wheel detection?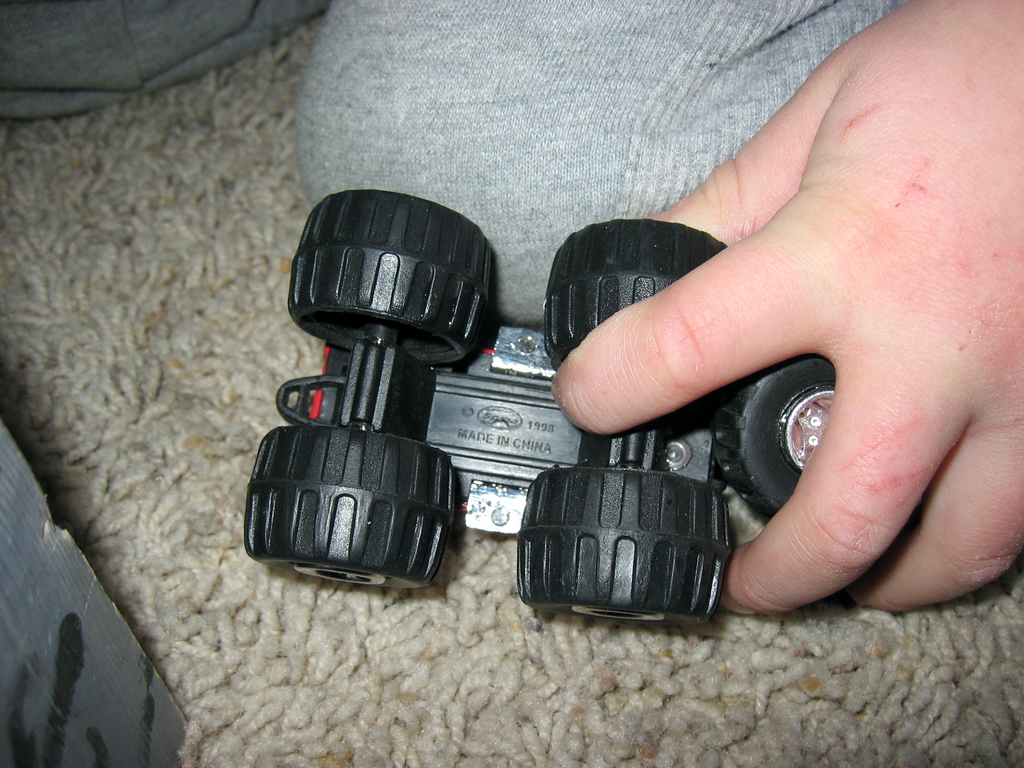
rect(245, 421, 460, 590)
